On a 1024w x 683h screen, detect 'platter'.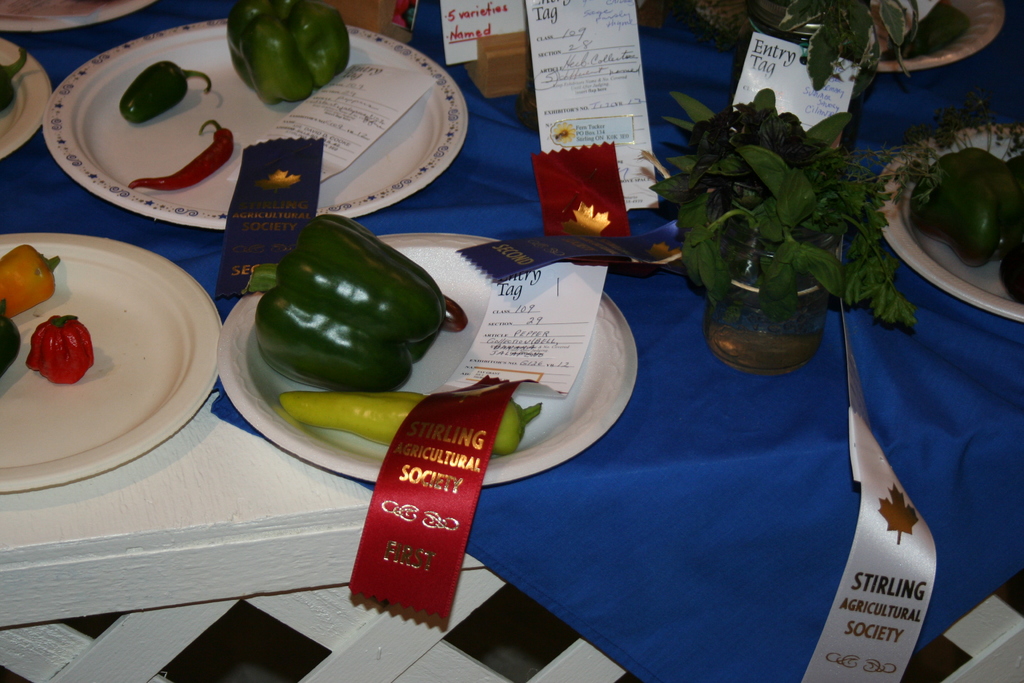
(0,39,52,156).
